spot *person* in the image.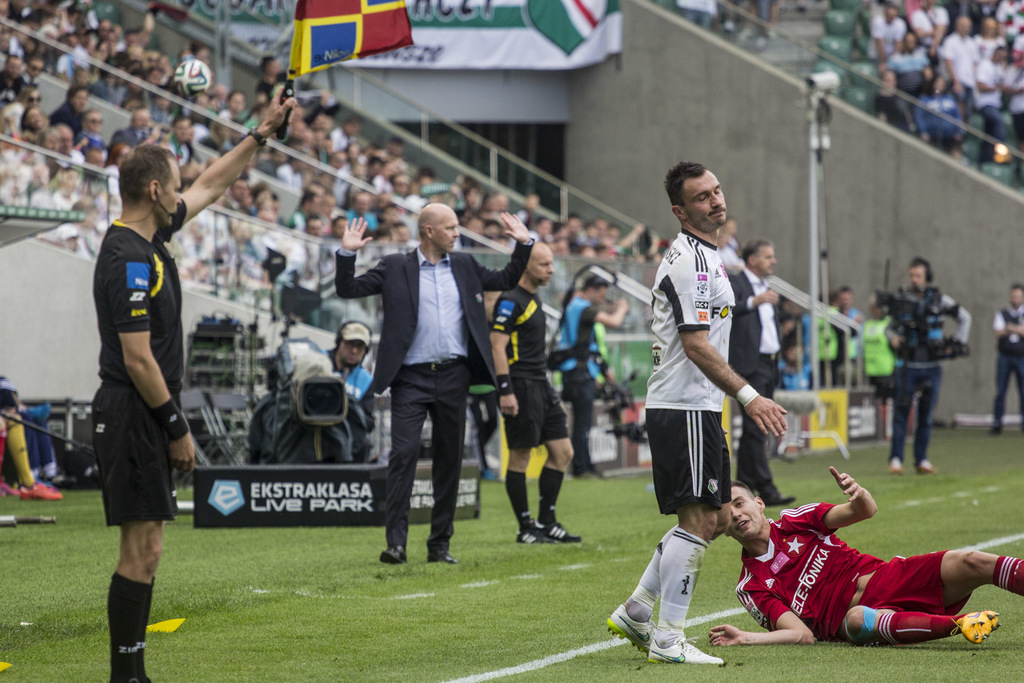
*person* found at (972, 49, 1005, 150).
